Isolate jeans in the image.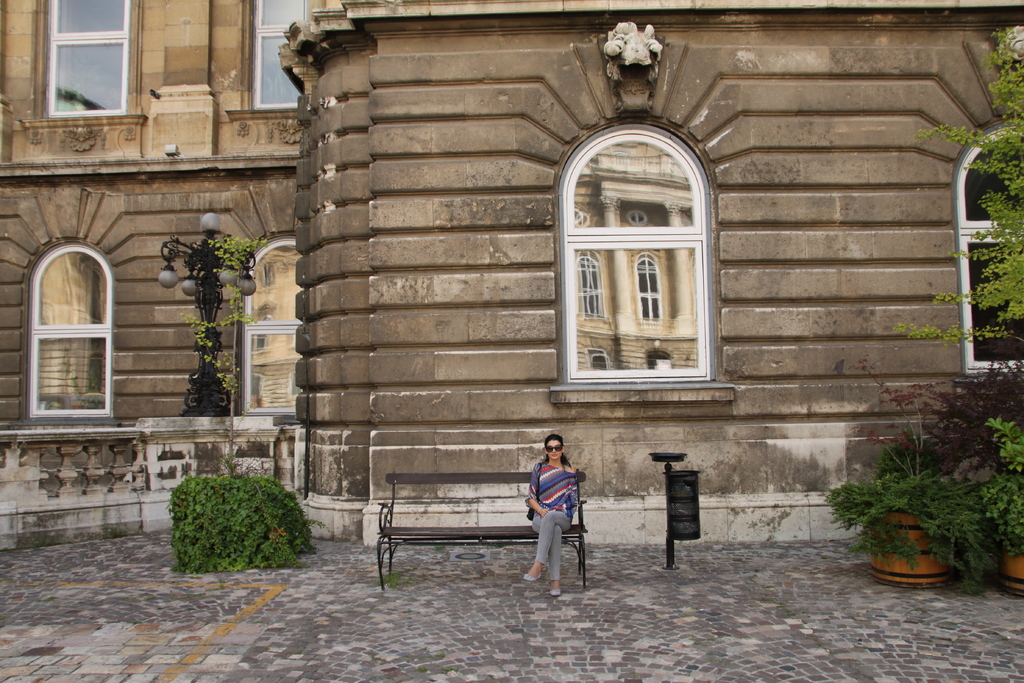
Isolated region: x1=536, y1=512, x2=588, y2=598.
